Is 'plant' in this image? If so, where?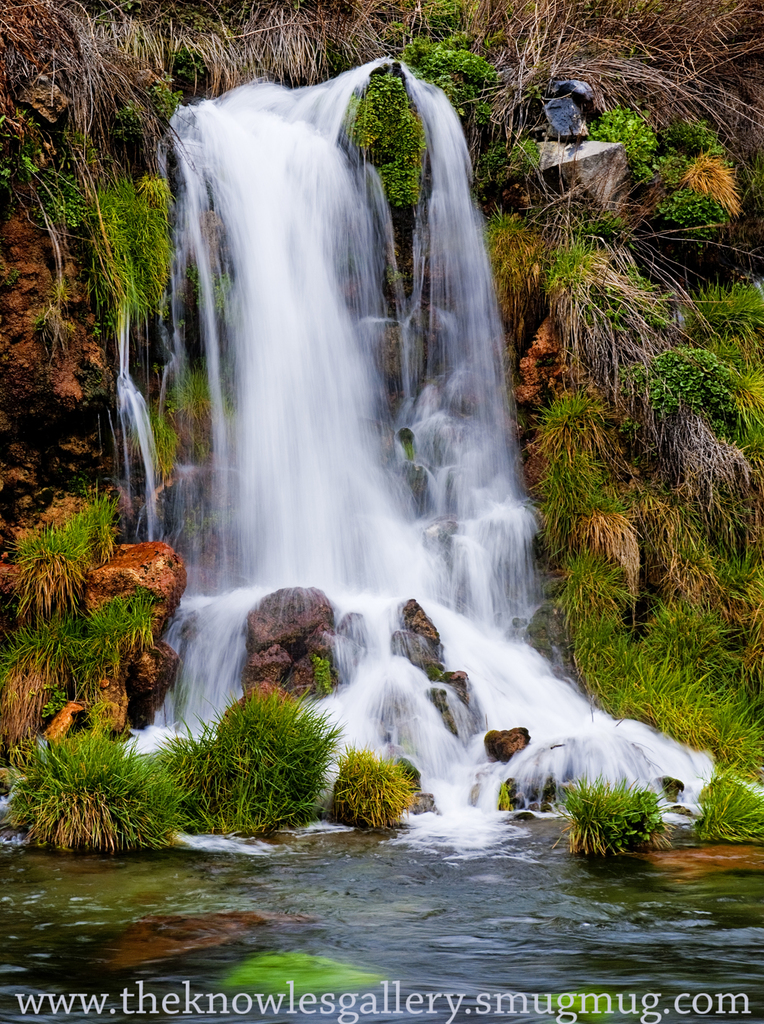
Yes, at (496, 782, 515, 812).
